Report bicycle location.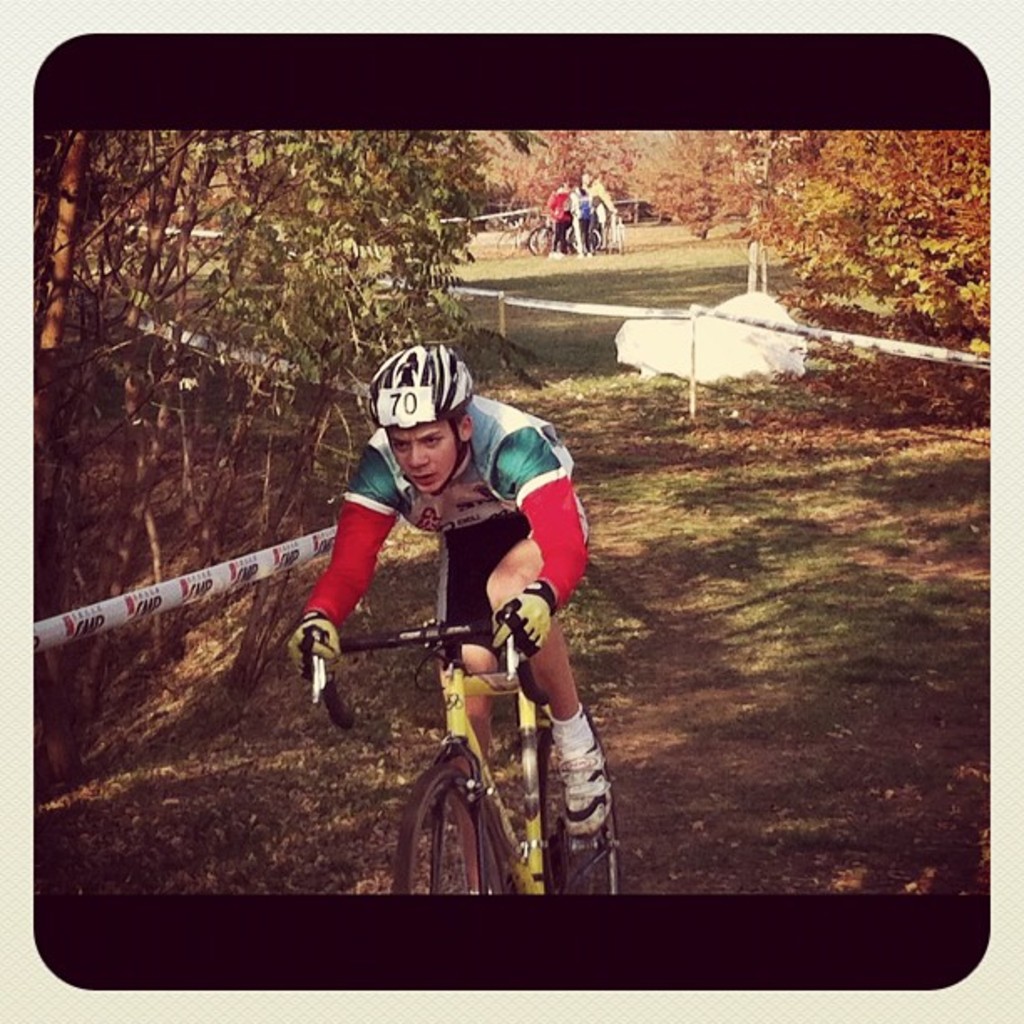
Report: 561,212,616,239.
